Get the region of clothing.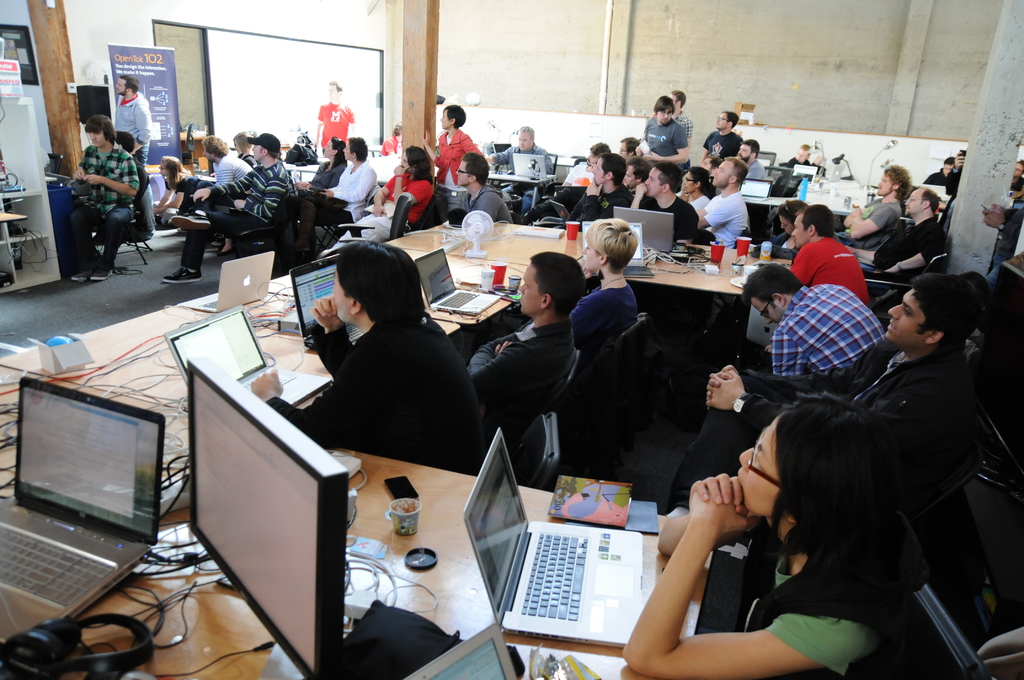
select_region(704, 127, 742, 170).
